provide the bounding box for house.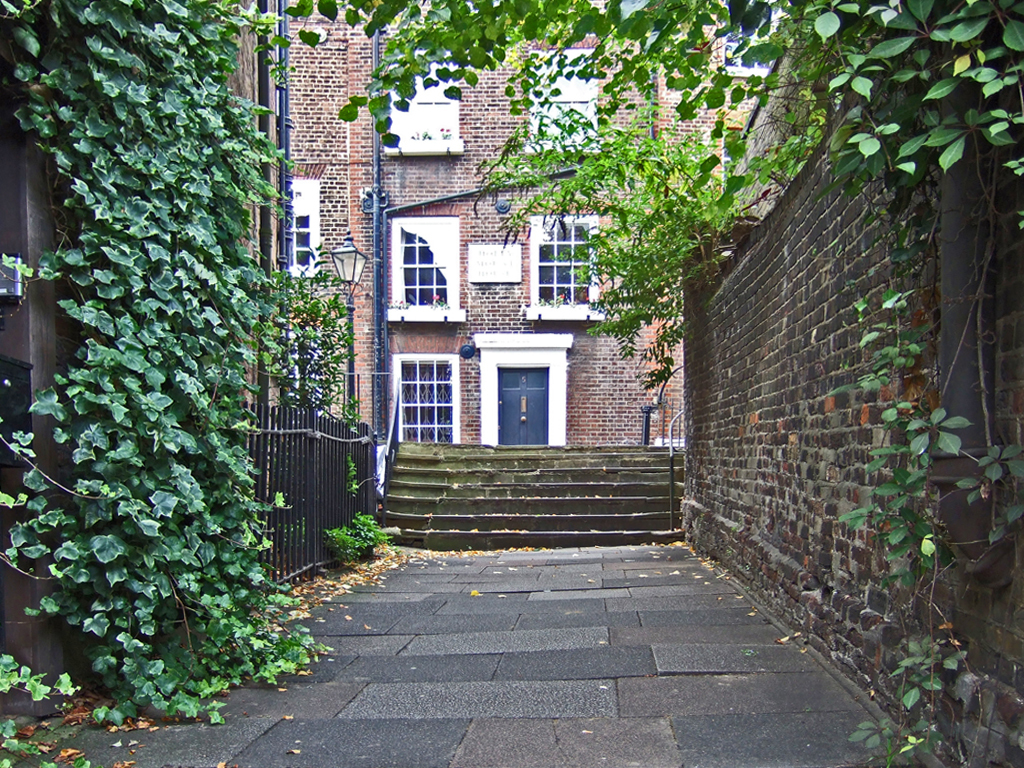
263 0 793 459.
